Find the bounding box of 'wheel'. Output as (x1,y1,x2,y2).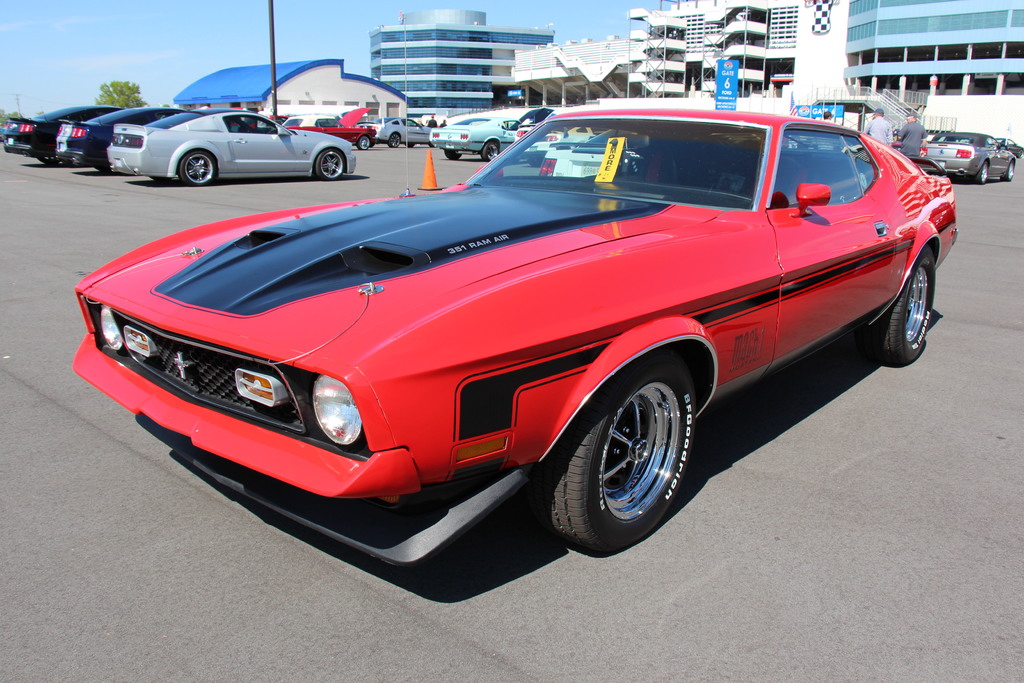
(175,152,228,185).
